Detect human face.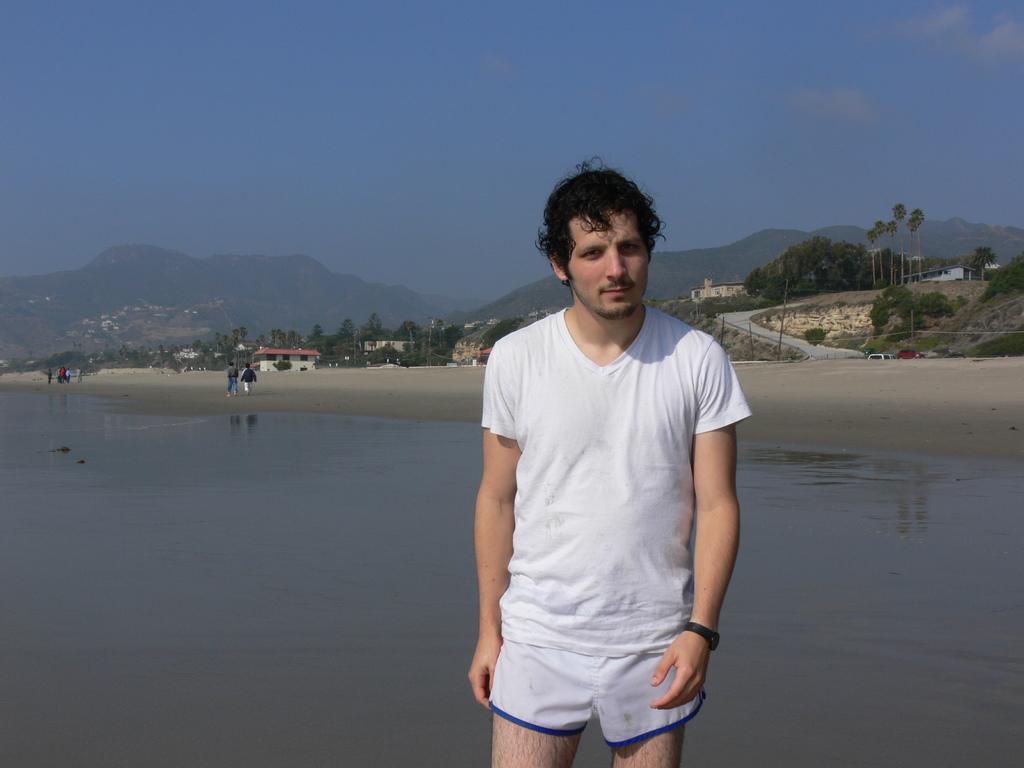
Detected at locate(567, 214, 650, 316).
